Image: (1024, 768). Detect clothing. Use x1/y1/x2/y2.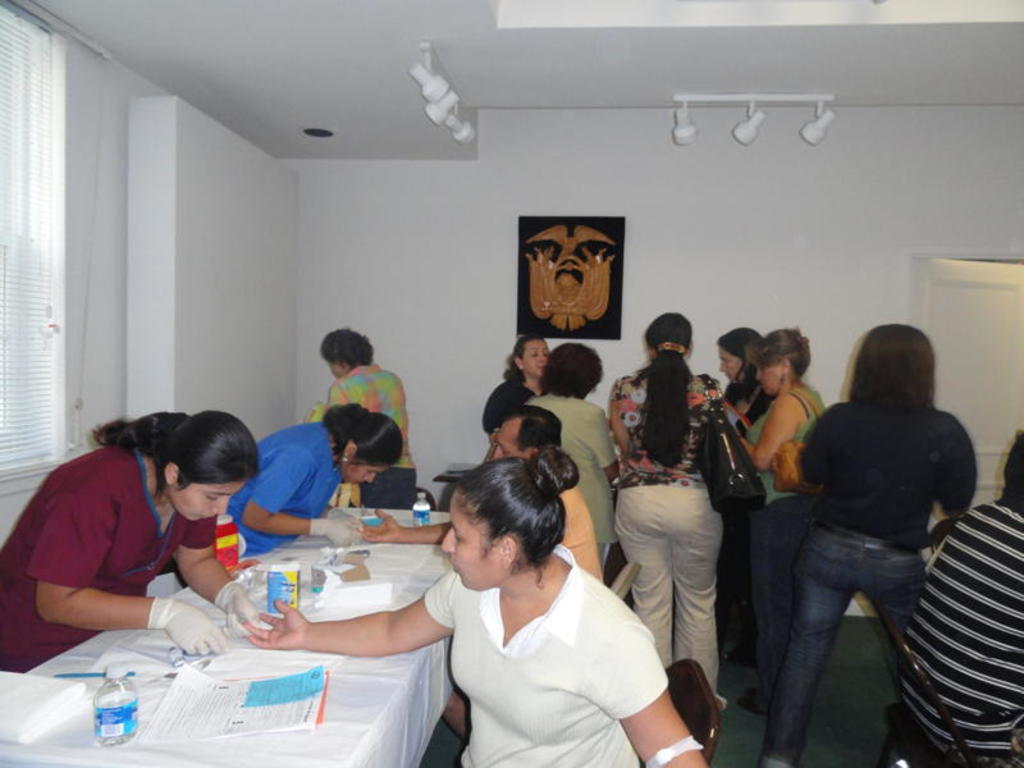
562/485/599/580.
